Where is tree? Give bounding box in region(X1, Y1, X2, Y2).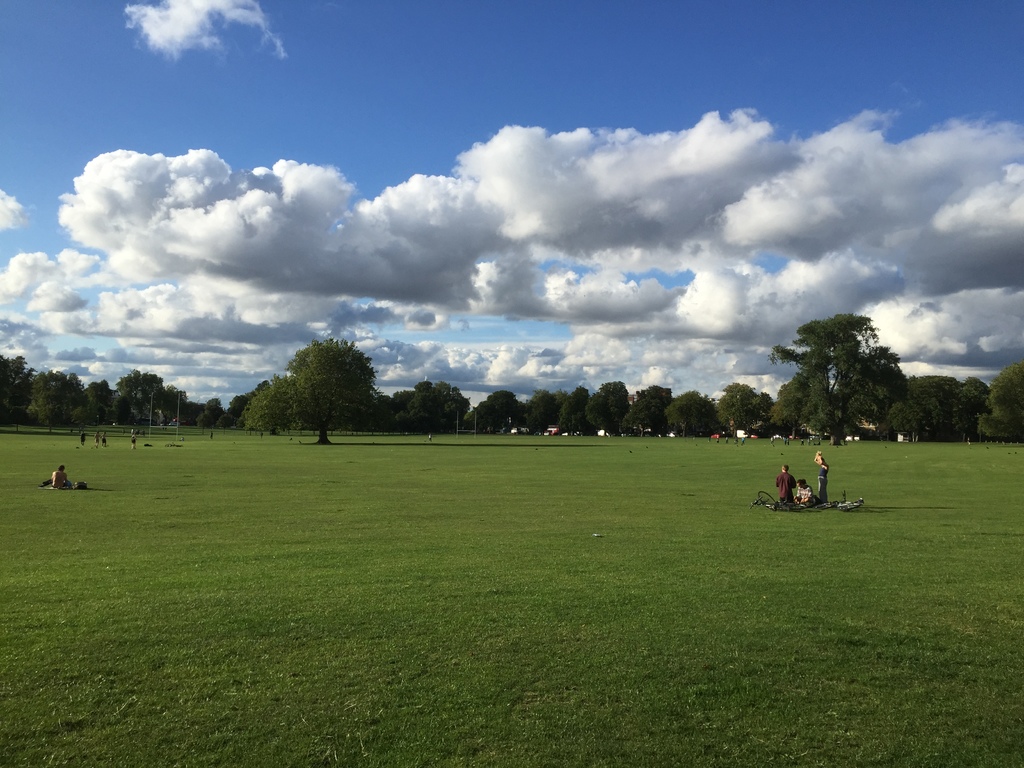
region(463, 387, 514, 436).
